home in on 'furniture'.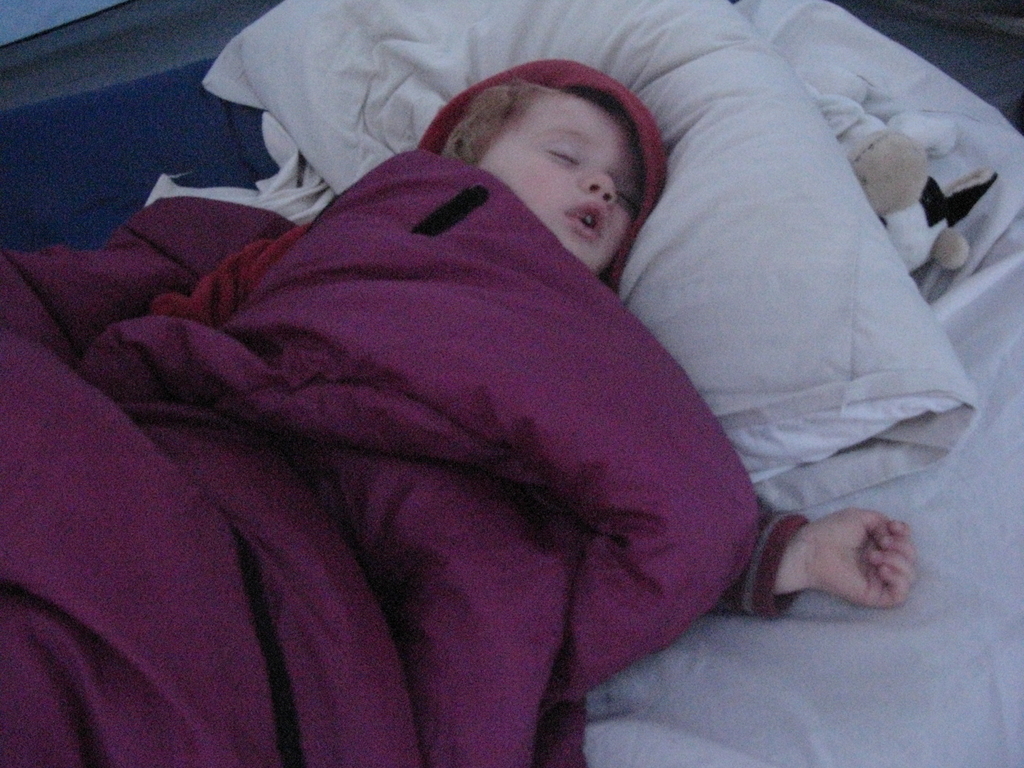
Homed in at x1=4, y1=0, x2=1023, y2=766.
